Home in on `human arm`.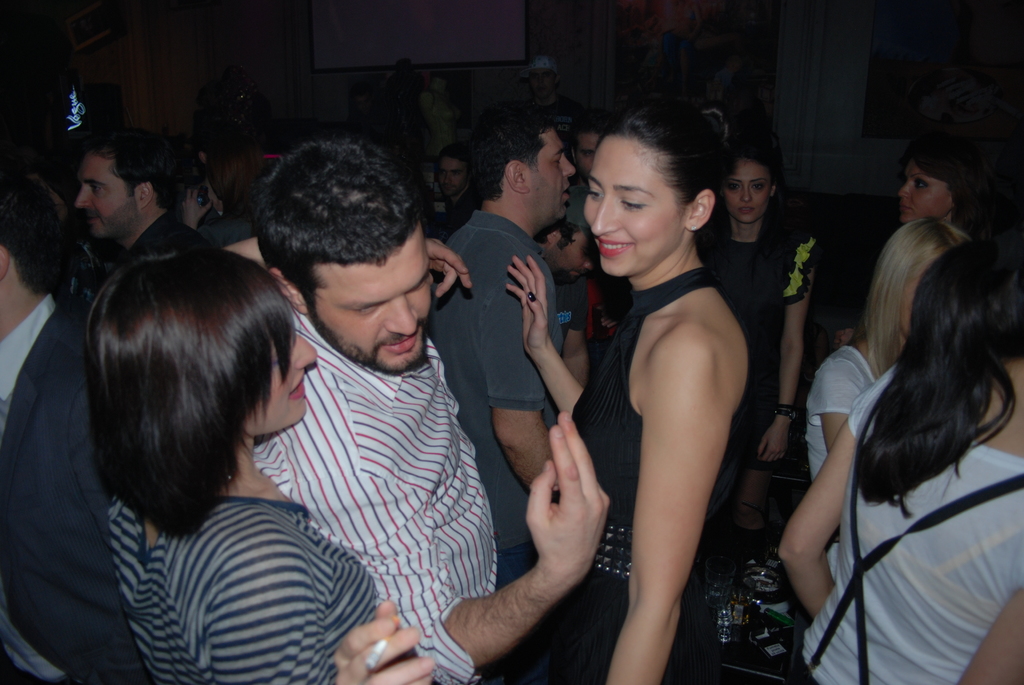
Homed in at <box>500,248,582,423</box>.
